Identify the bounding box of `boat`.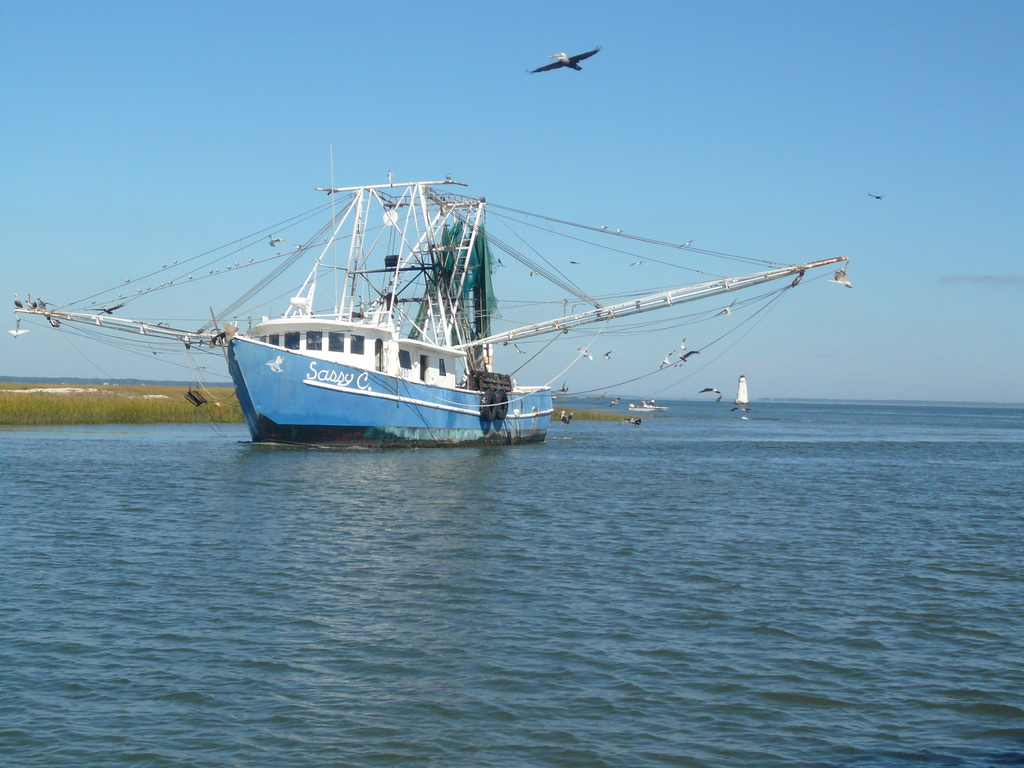
68/157/869/454.
